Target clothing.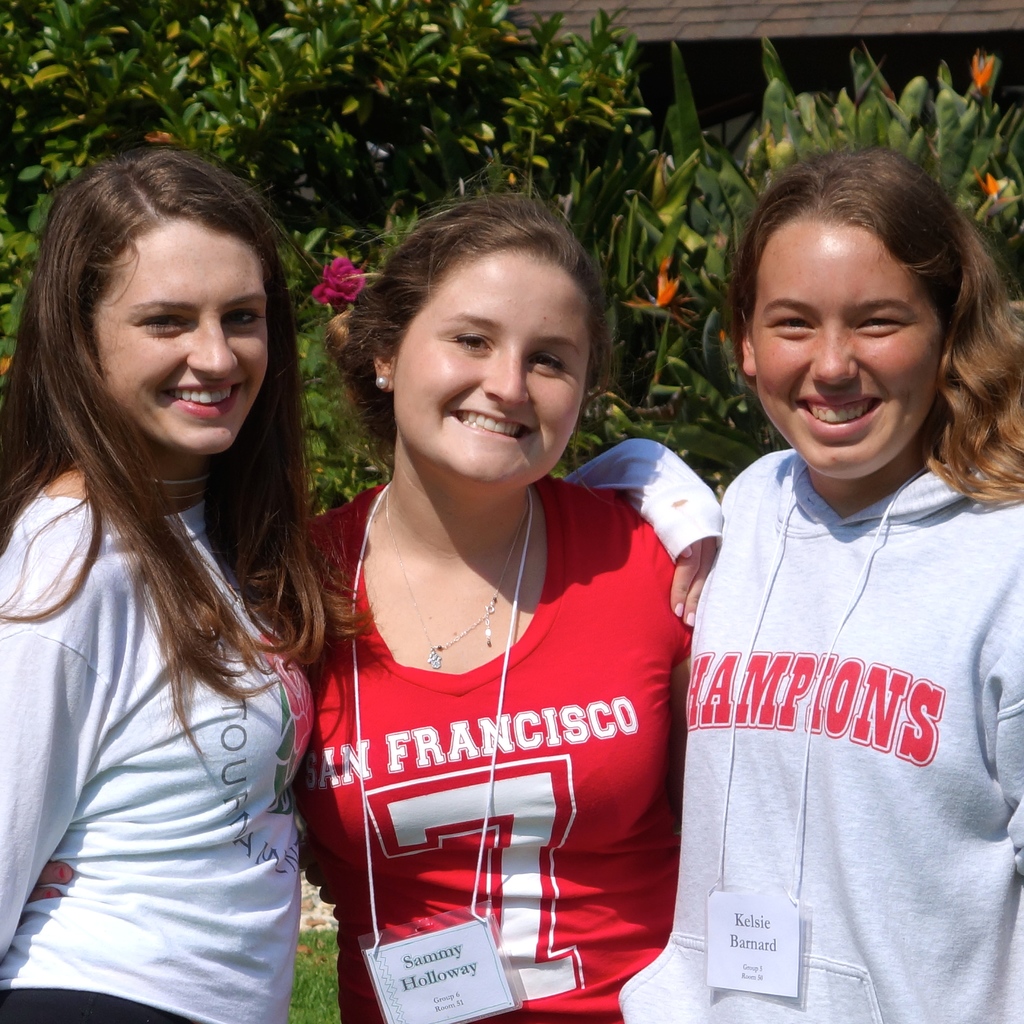
Target region: [left=623, top=465, right=1023, bottom=1023].
